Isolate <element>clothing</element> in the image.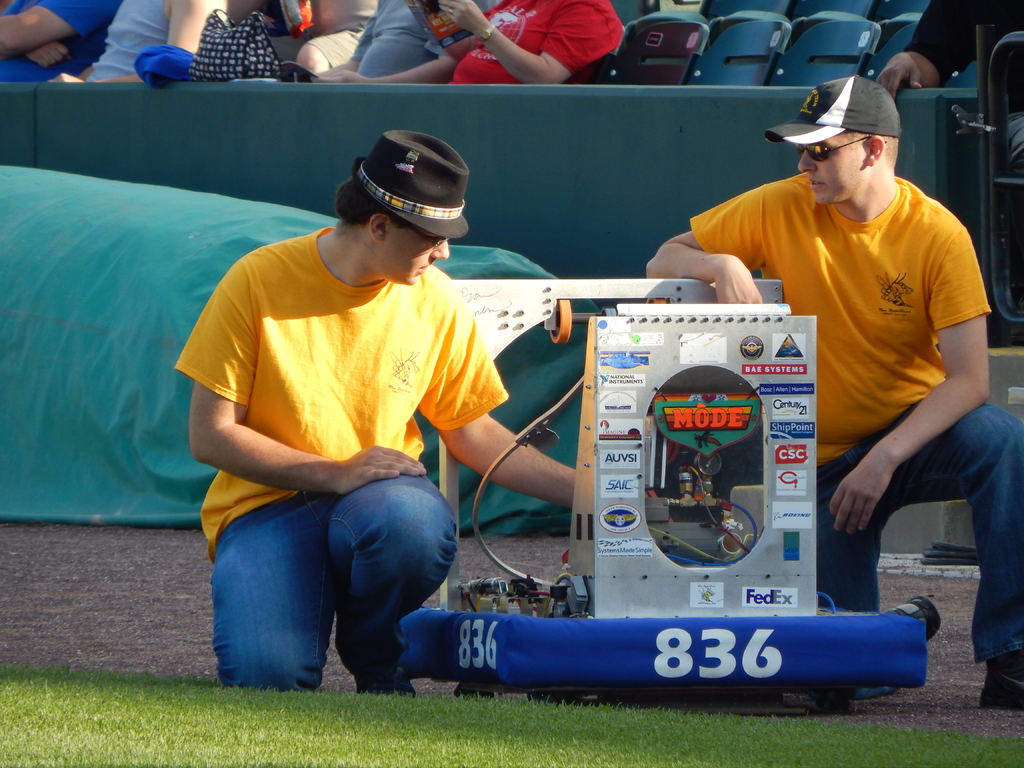
Isolated region: Rect(906, 1, 1023, 218).
